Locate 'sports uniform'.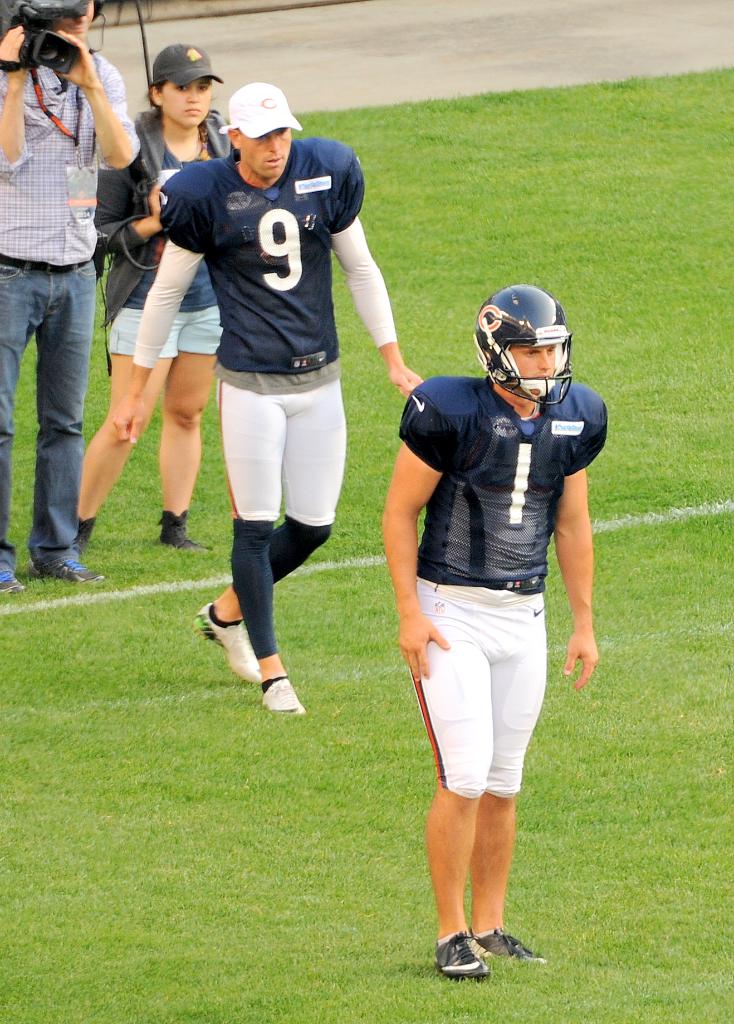
Bounding box: {"x1": 109, "y1": 72, "x2": 404, "y2": 667}.
